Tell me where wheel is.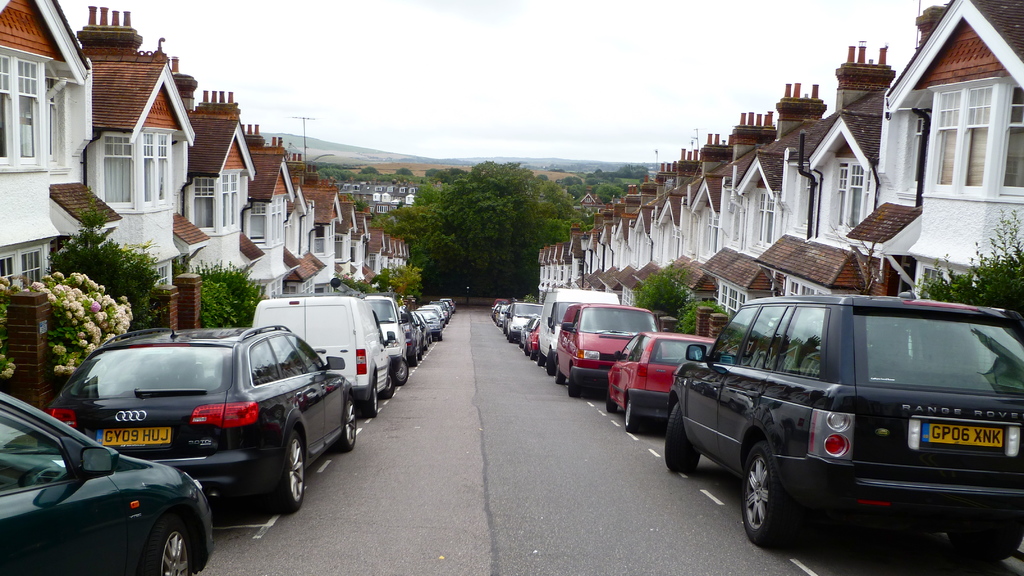
wheel is at select_region(547, 352, 552, 371).
